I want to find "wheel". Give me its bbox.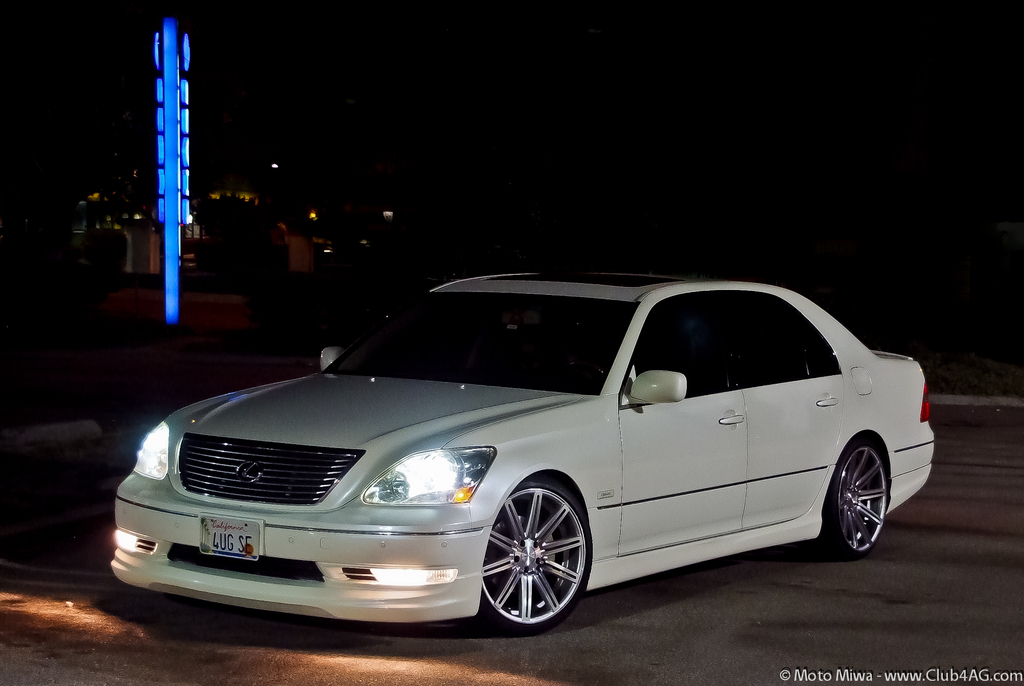
box(477, 478, 591, 639).
